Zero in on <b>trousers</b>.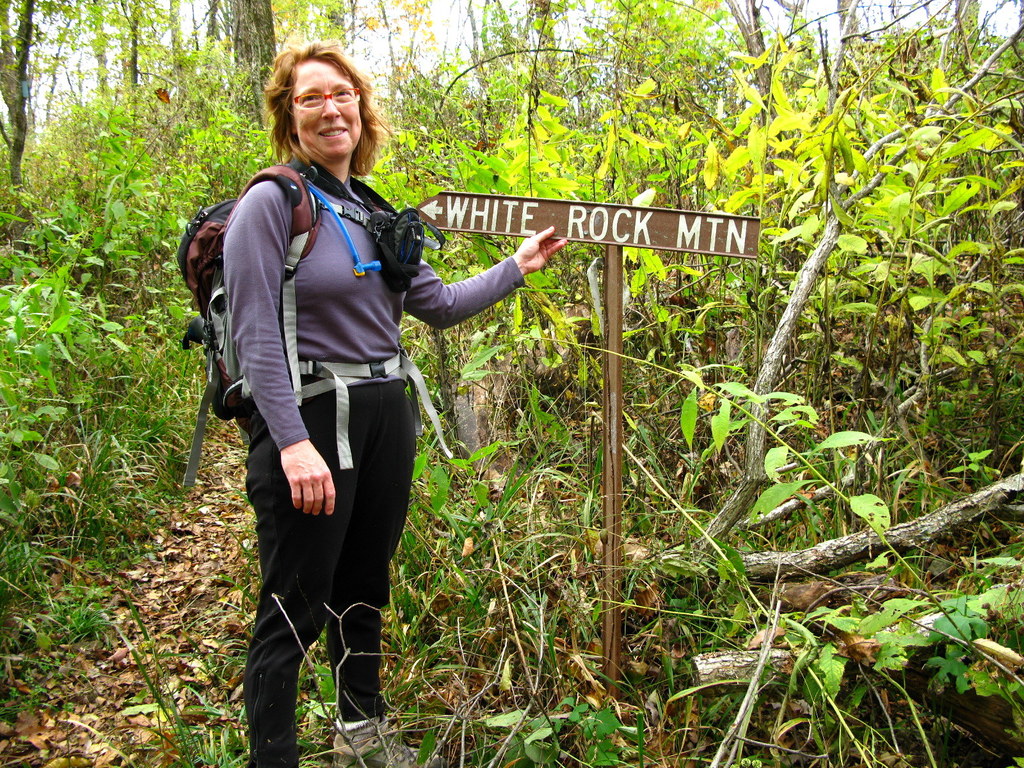
Zeroed in: 234, 370, 419, 767.
